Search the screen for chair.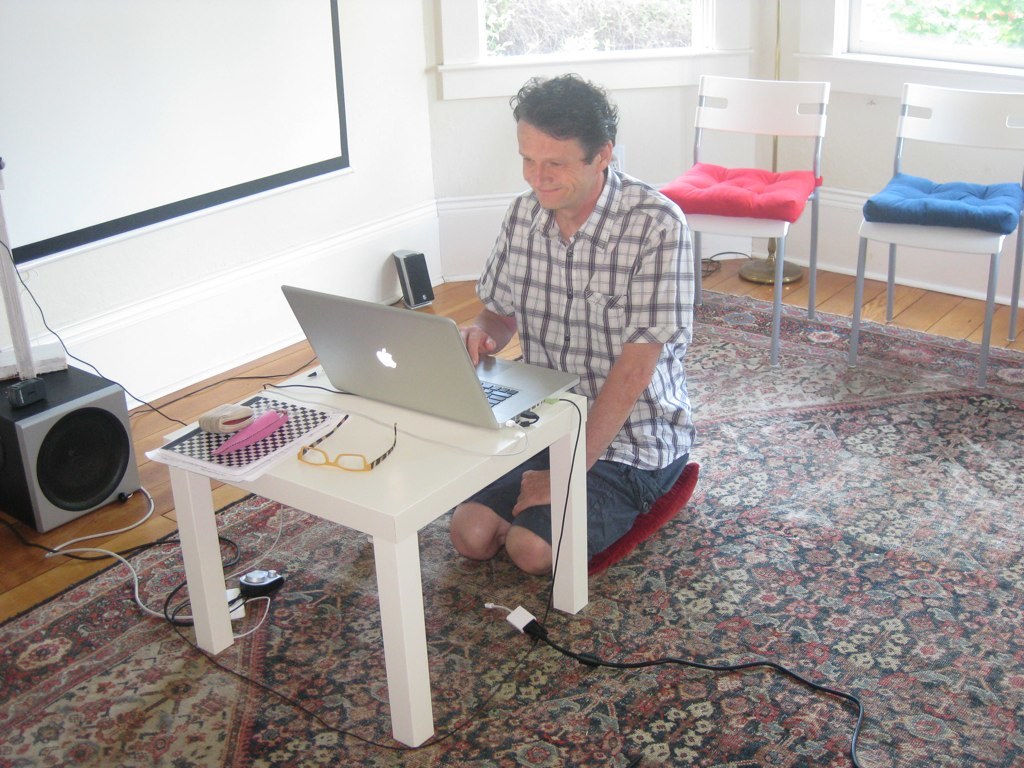
Found at crop(842, 97, 1010, 350).
